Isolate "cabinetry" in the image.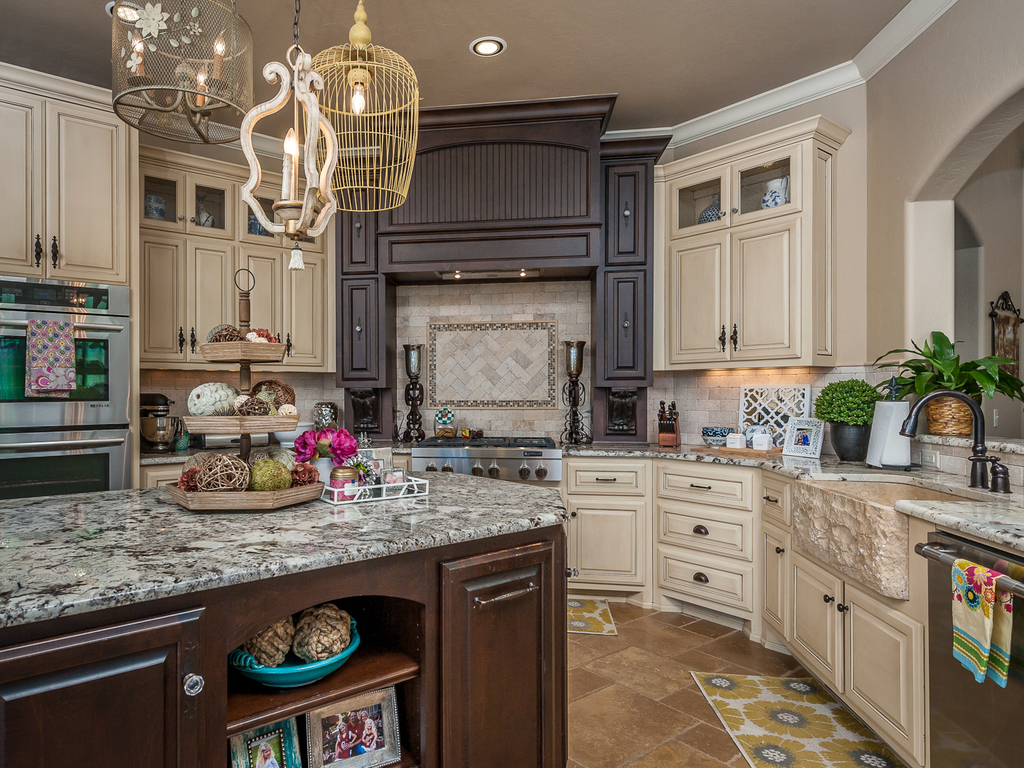
Isolated region: crop(0, 433, 138, 509).
